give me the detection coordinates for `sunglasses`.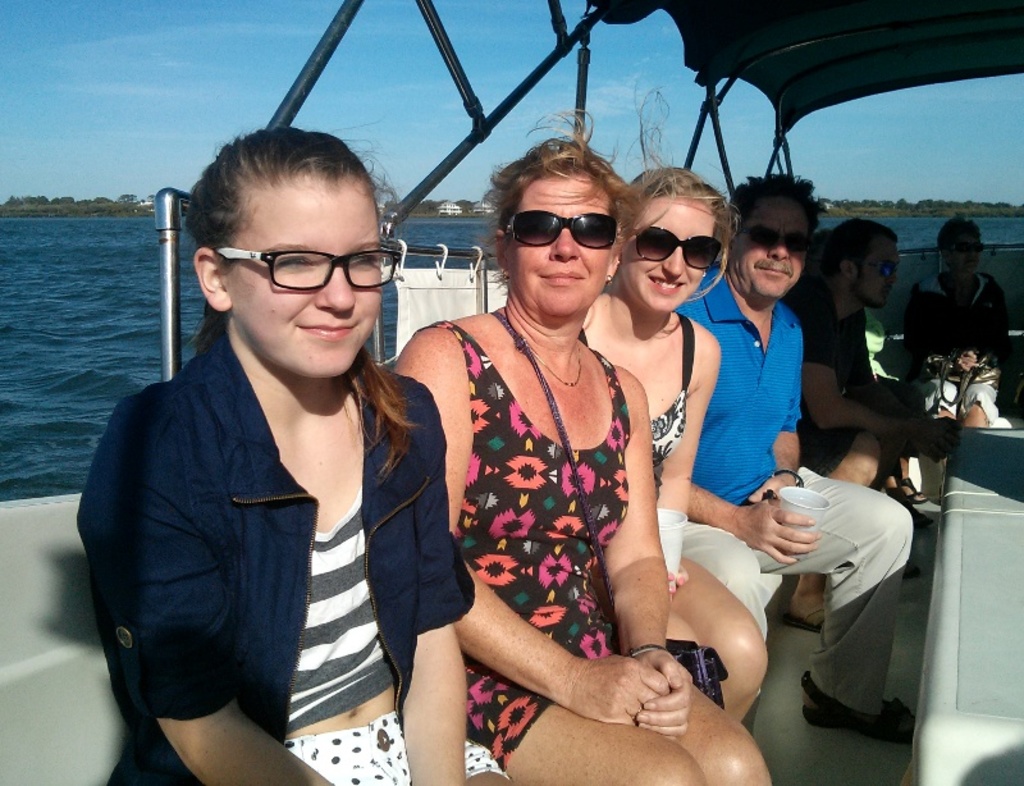
crop(744, 225, 808, 253).
